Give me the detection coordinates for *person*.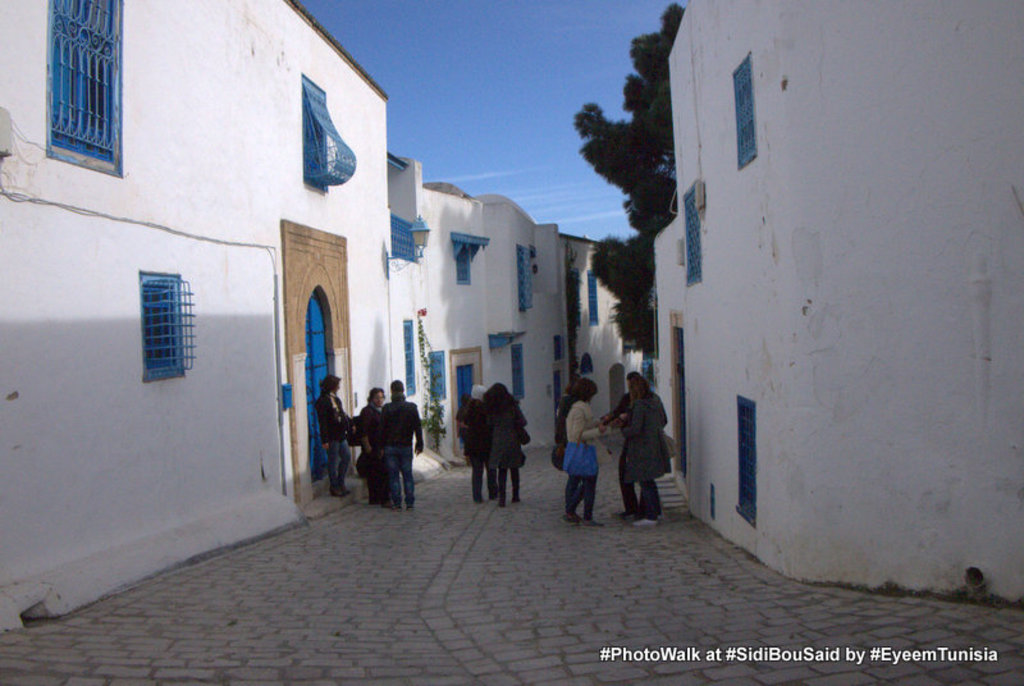
Rect(356, 381, 390, 511).
